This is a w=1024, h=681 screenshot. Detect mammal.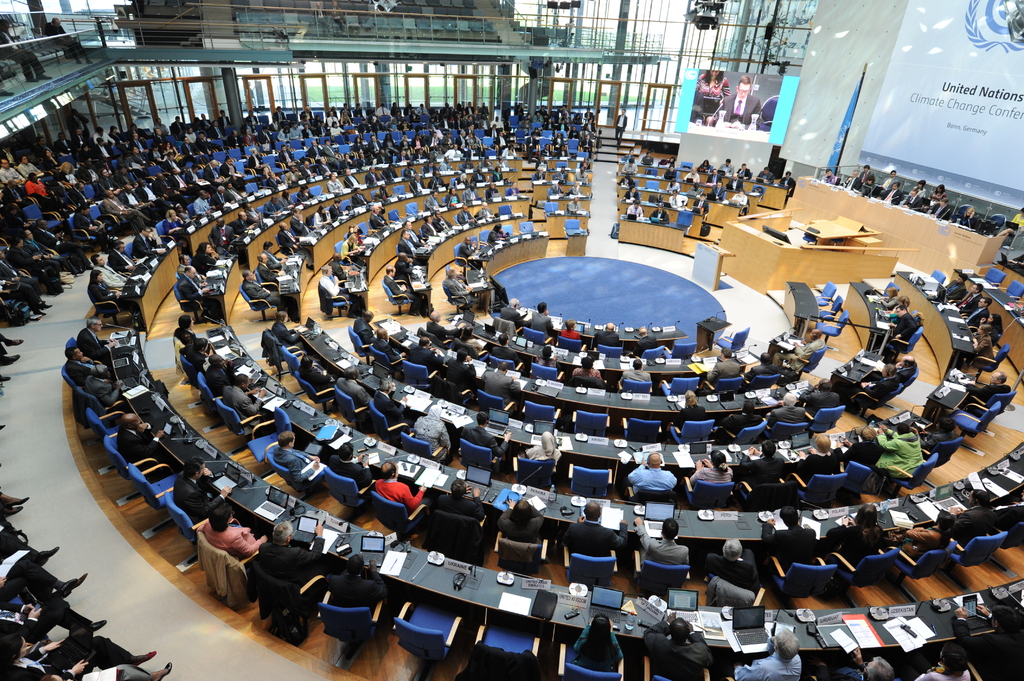
(519,428,560,470).
